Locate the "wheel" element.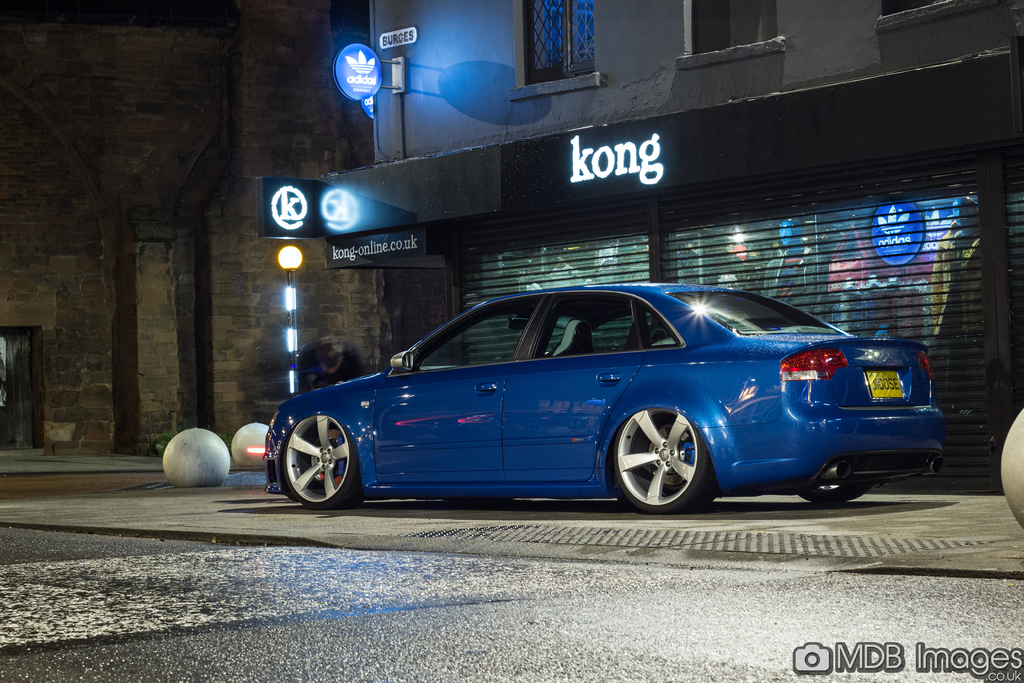
Element bbox: x1=804 y1=464 x2=884 y2=507.
